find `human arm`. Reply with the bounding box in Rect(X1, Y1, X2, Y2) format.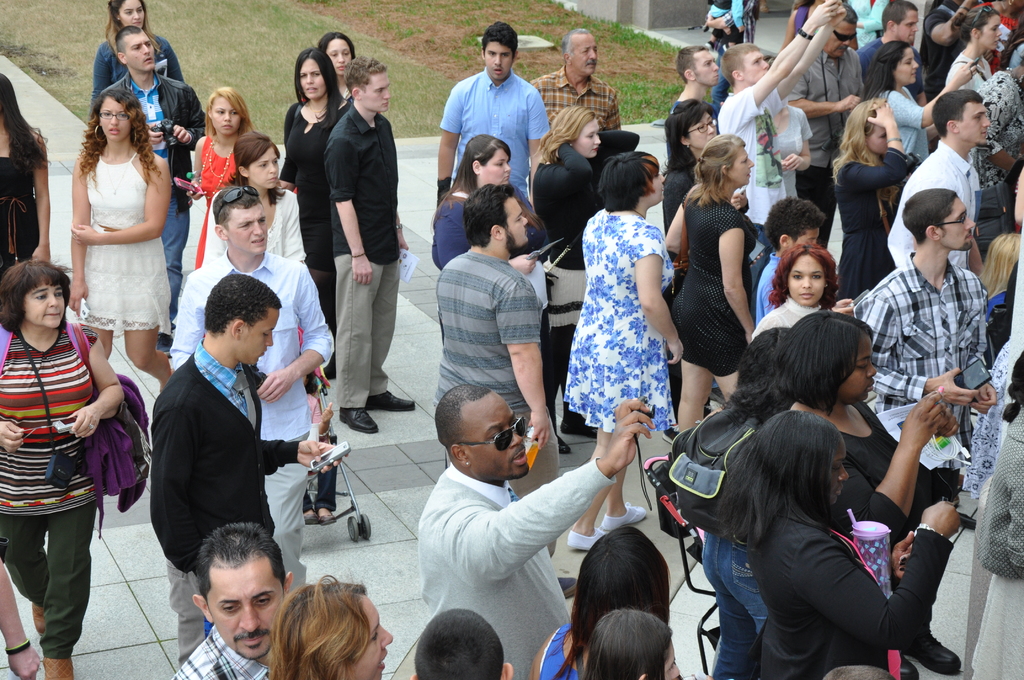
Rect(596, 124, 651, 160).
